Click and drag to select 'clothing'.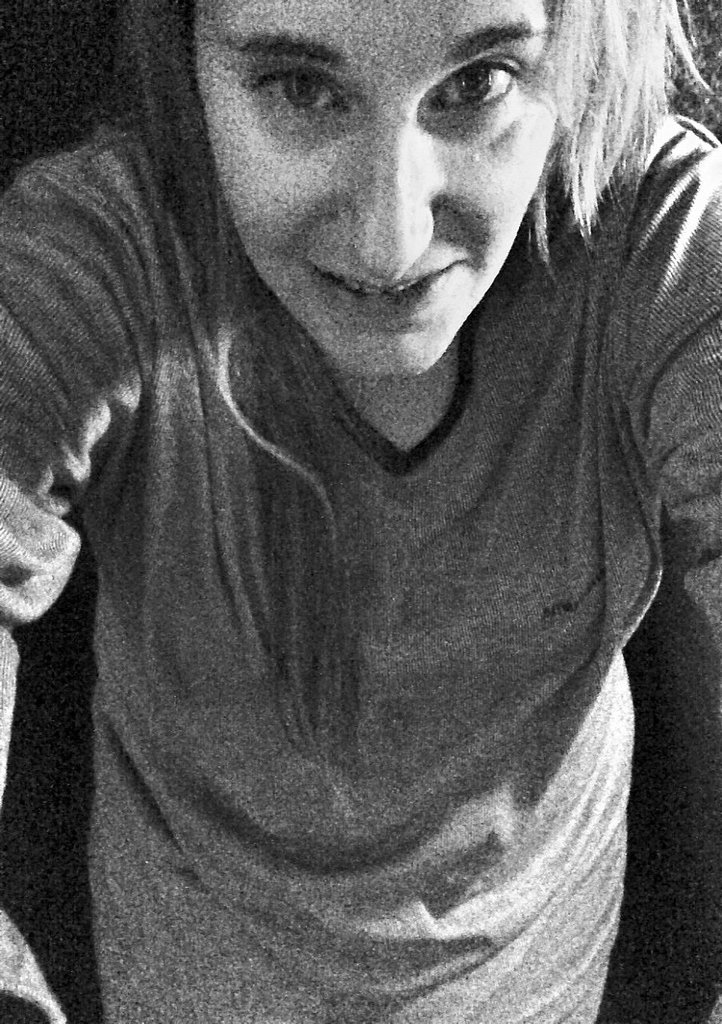
Selection: bbox=[13, 97, 705, 1015].
